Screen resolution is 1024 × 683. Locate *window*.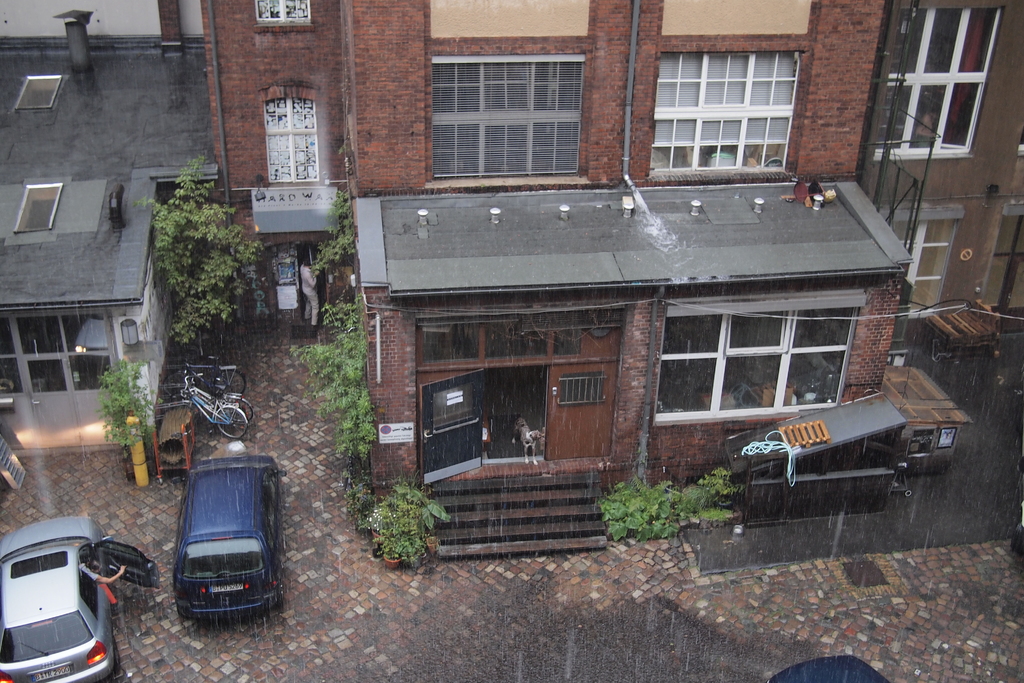
region(661, 304, 855, 422).
